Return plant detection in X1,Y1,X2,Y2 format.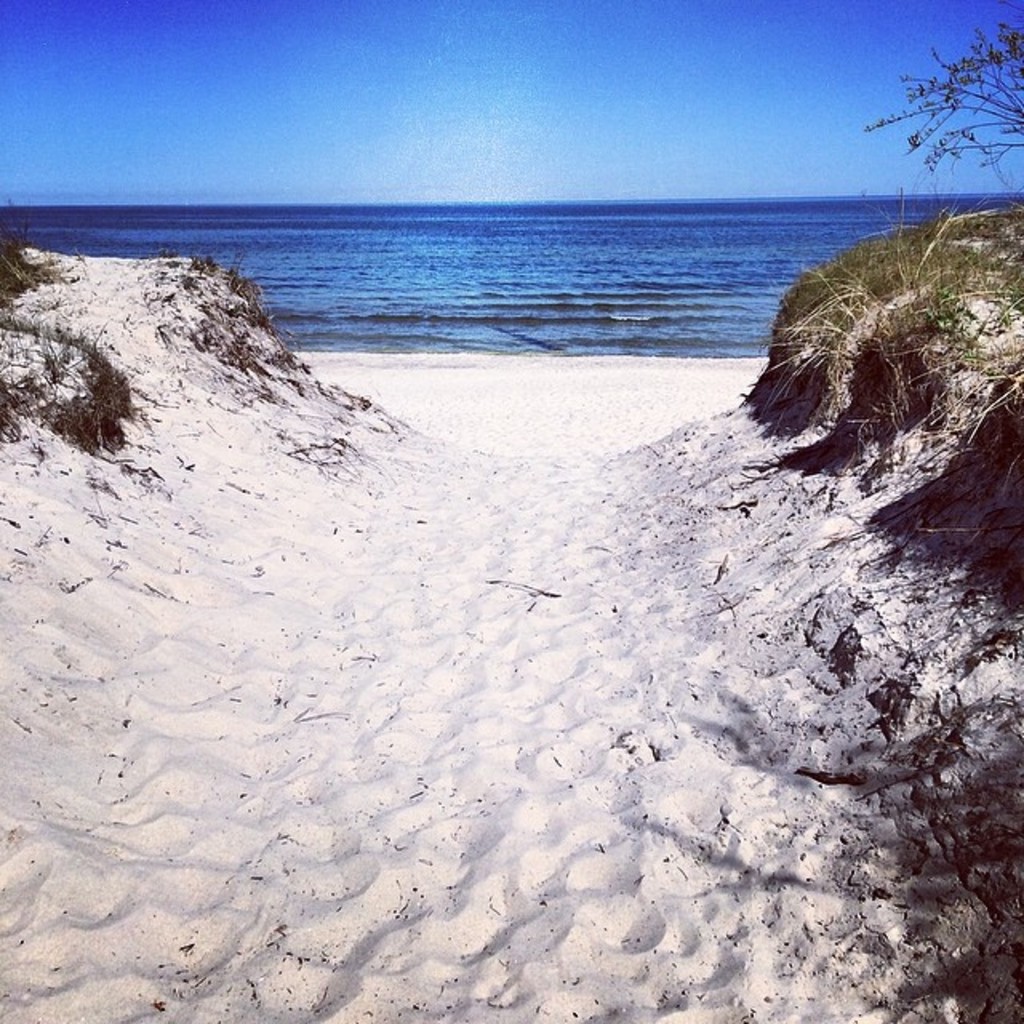
219,242,272,304.
